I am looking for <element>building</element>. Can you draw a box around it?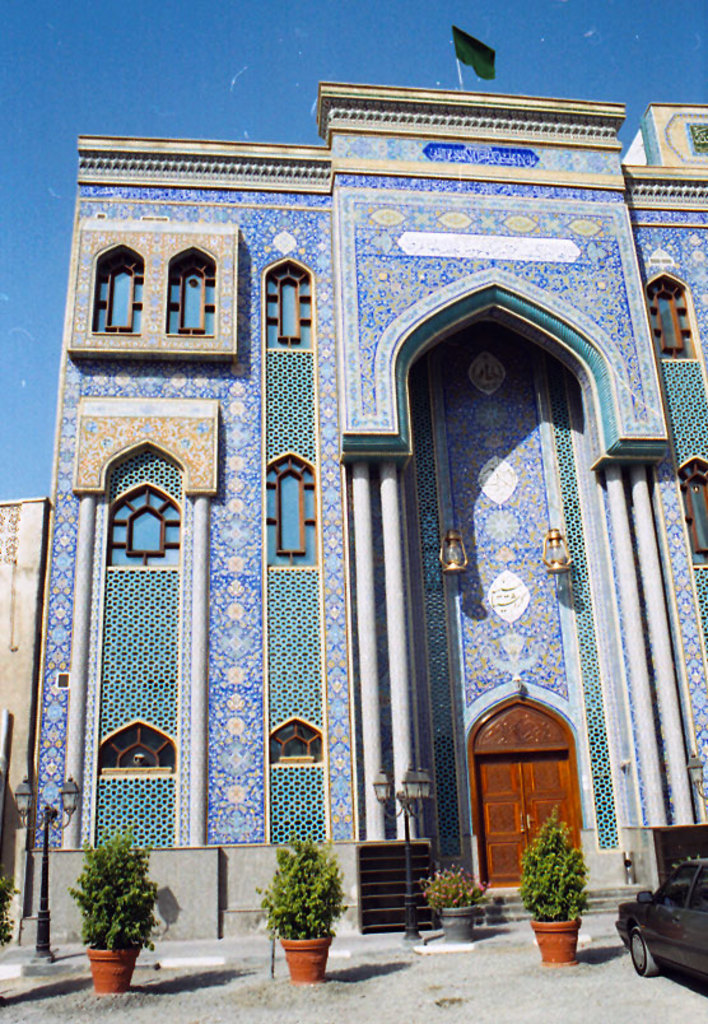
Sure, the bounding box is x1=0, y1=80, x2=707, y2=951.
